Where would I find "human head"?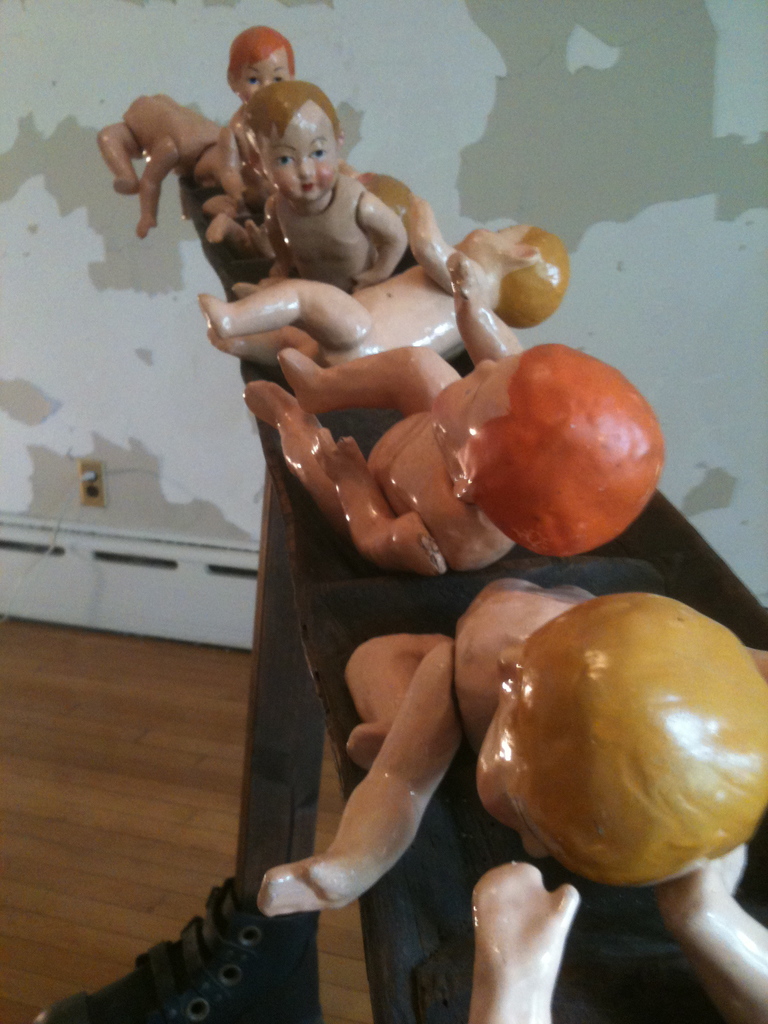
At Rect(452, 228, 570, 333).
